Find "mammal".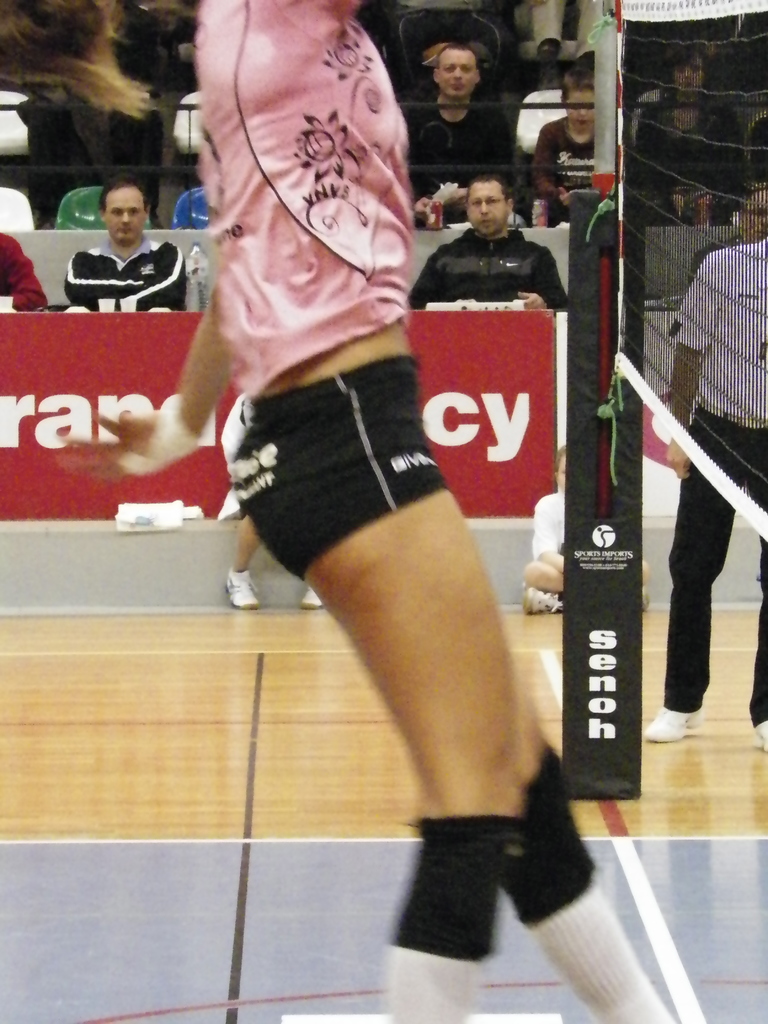
rect(529, 70, 601, 230).
